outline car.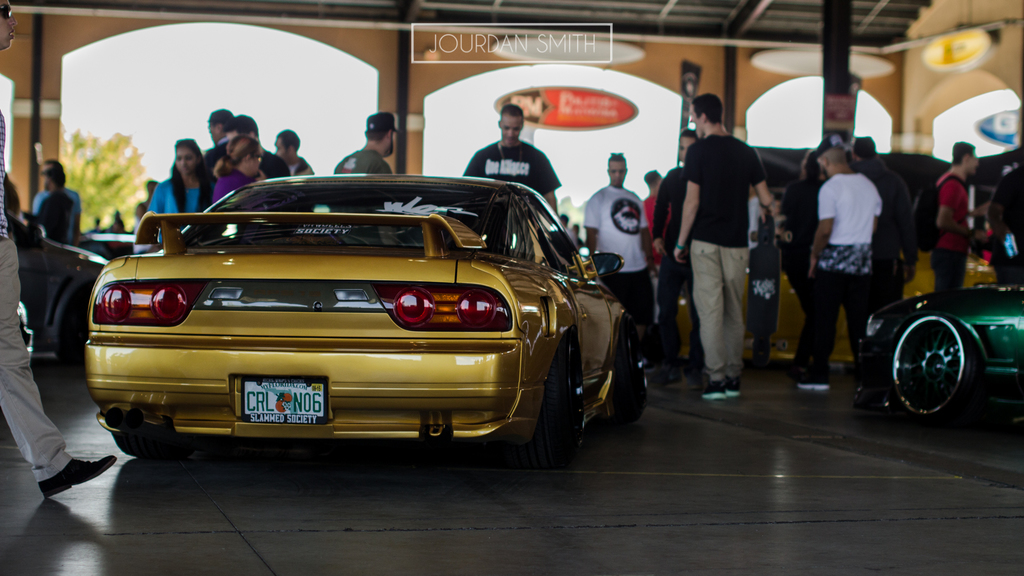
Outline: (678, 186, 996, 362).
